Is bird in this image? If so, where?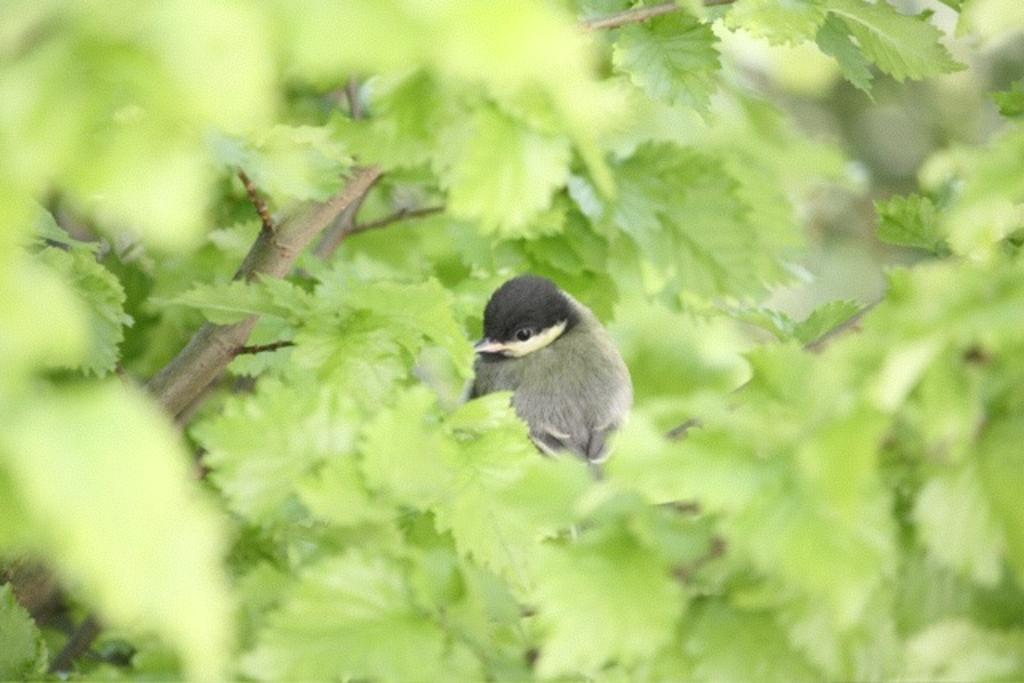
Yes, at rect(461, 277, 632, 475).
